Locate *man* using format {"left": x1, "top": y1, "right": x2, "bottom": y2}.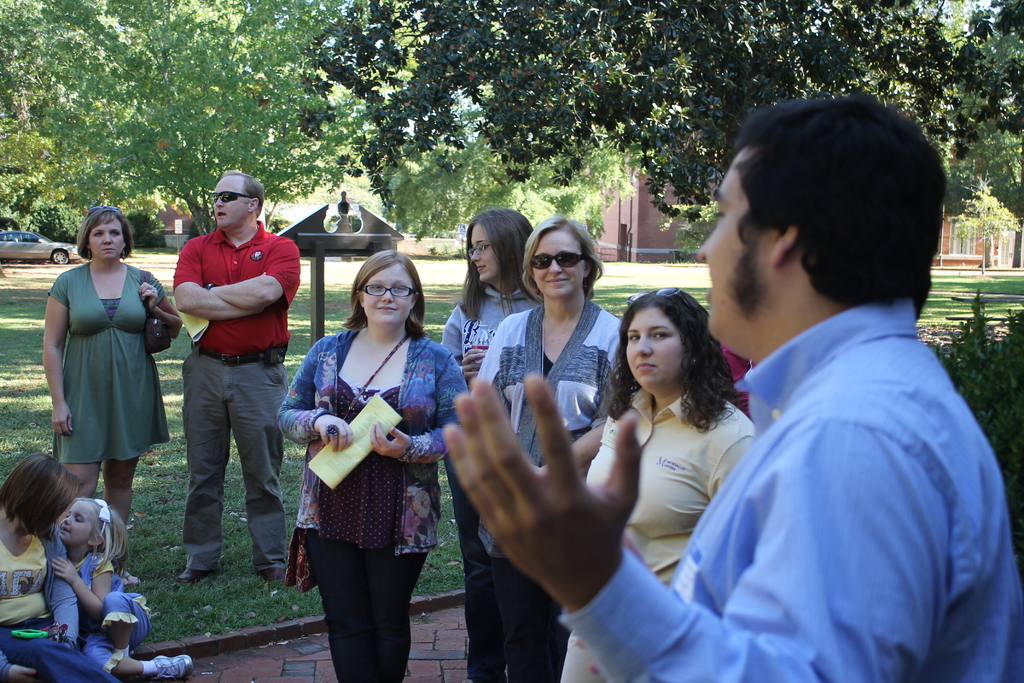
{"left": 442, "top": 96, "right": 1023, "bottom": 682}.
